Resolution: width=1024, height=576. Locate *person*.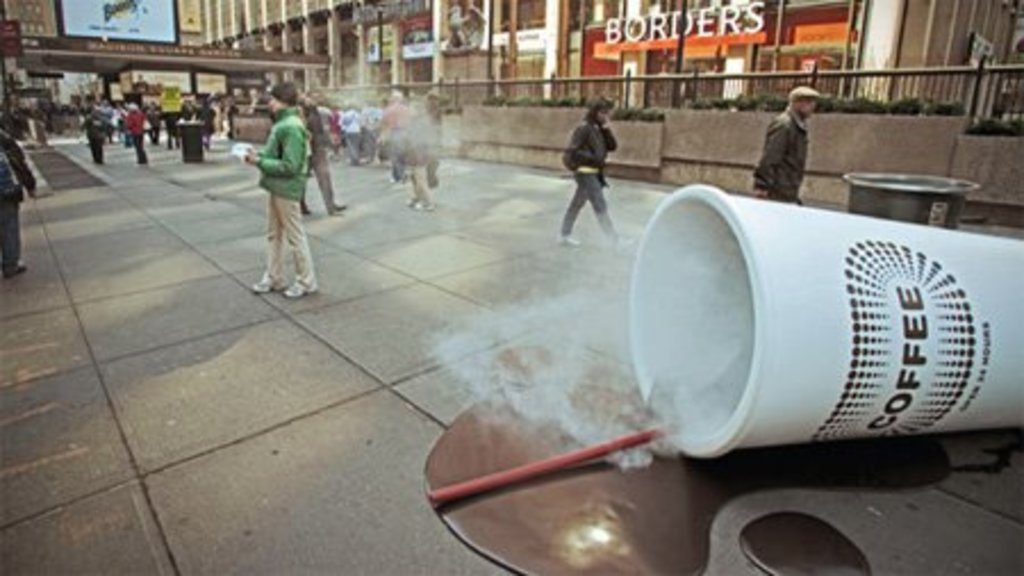
(x1=755, y1=87, x2=824, y2=203).
